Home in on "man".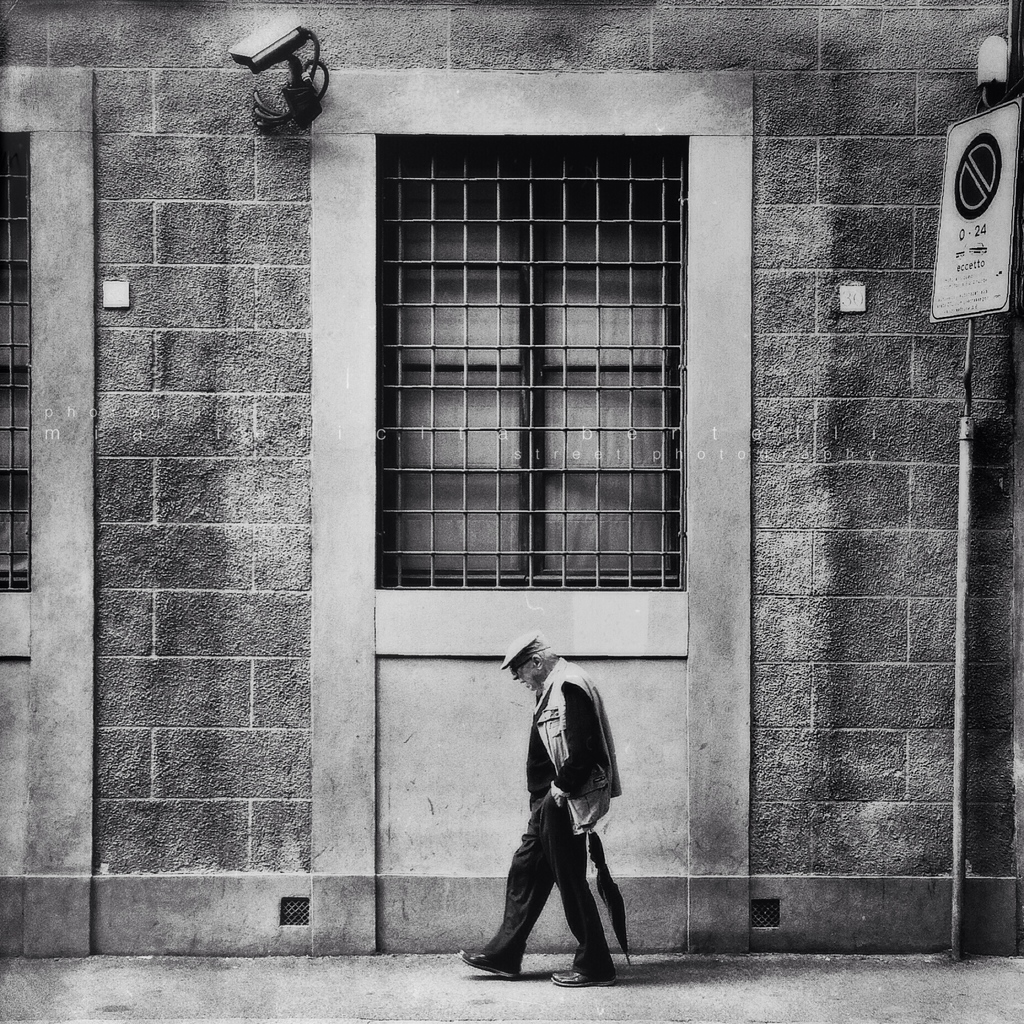
Homed in at select_region(481, 638, 639, 996).
